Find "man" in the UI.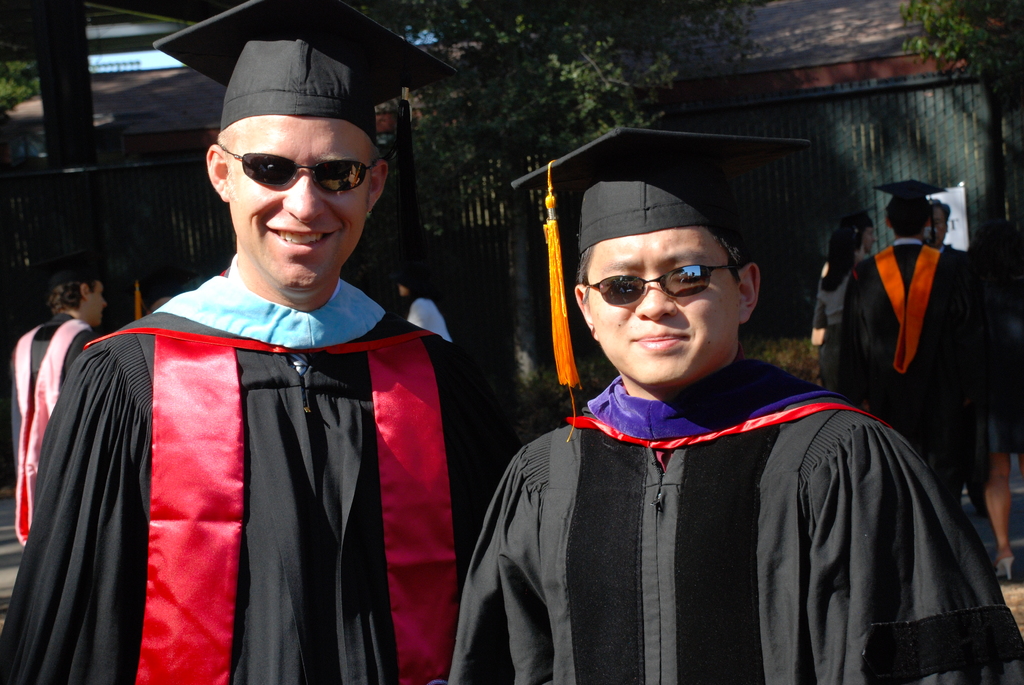
UI element at [6,269,109,542].
